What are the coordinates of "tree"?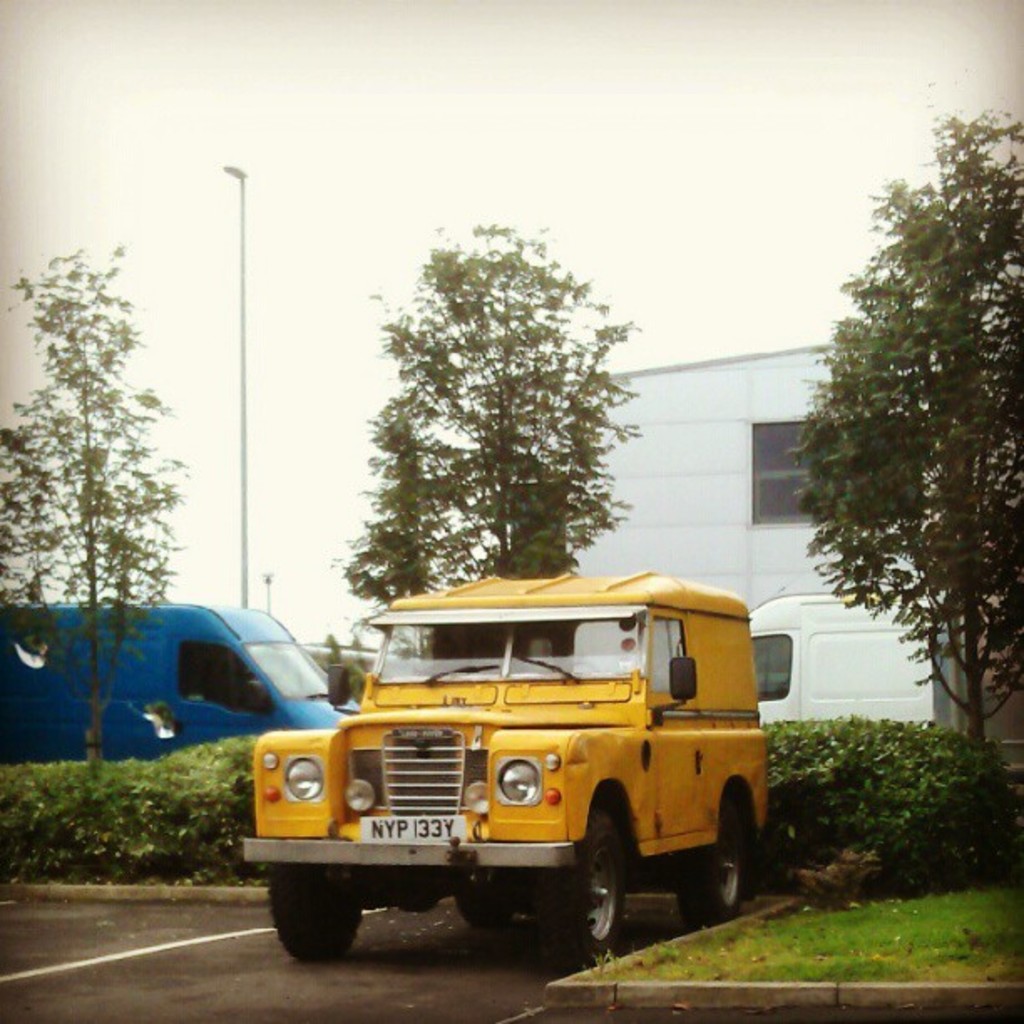
15 226 194 659.
